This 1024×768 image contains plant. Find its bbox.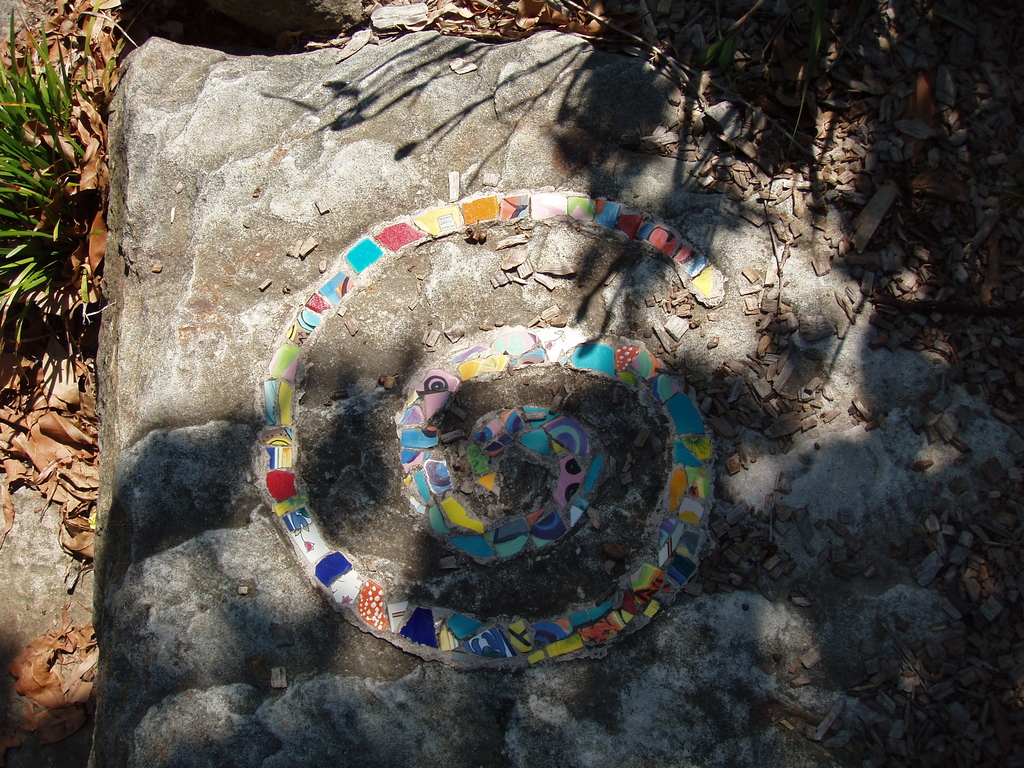
Rect(0, 3, 116, 367).
